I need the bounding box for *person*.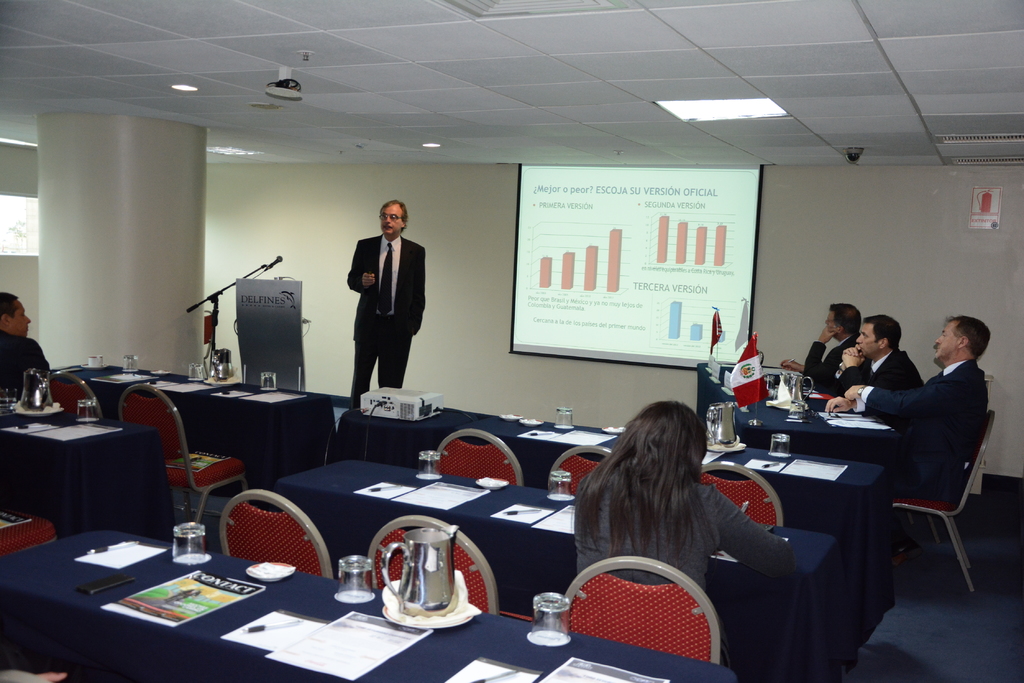
Here it is: region(777, 298, 862, 387).
